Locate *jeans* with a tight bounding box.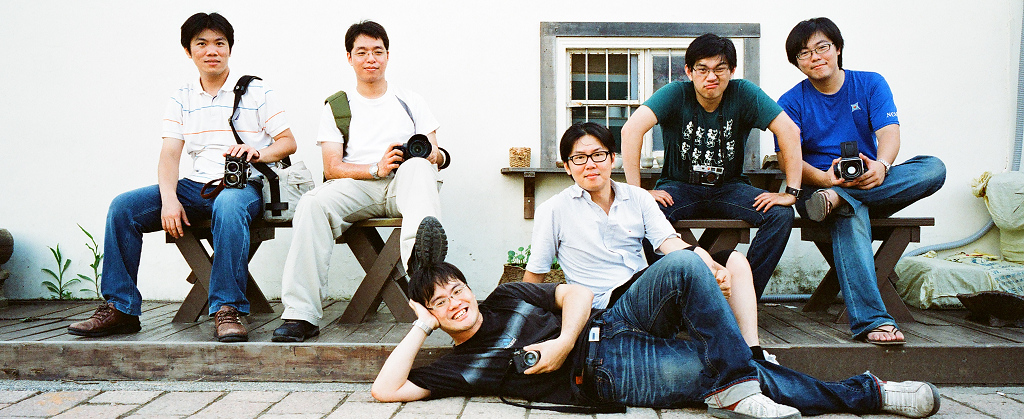
pyautogui.locateOnScreen(109, 163, 257, 318).
